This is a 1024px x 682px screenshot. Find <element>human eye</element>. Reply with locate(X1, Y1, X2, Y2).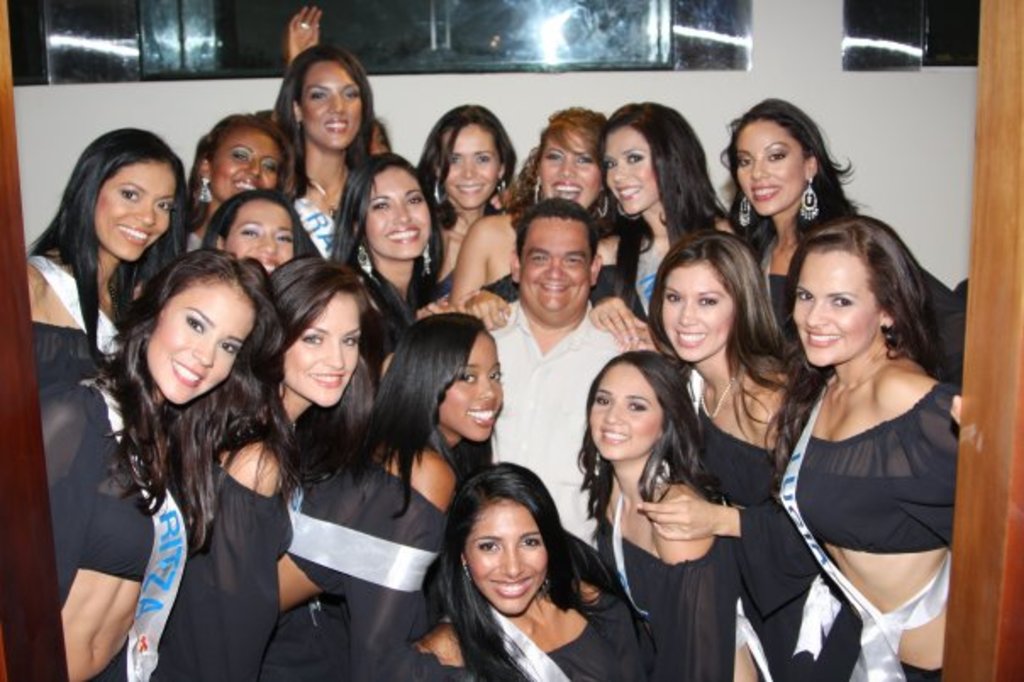
locate(454, 366, 481, 390).
